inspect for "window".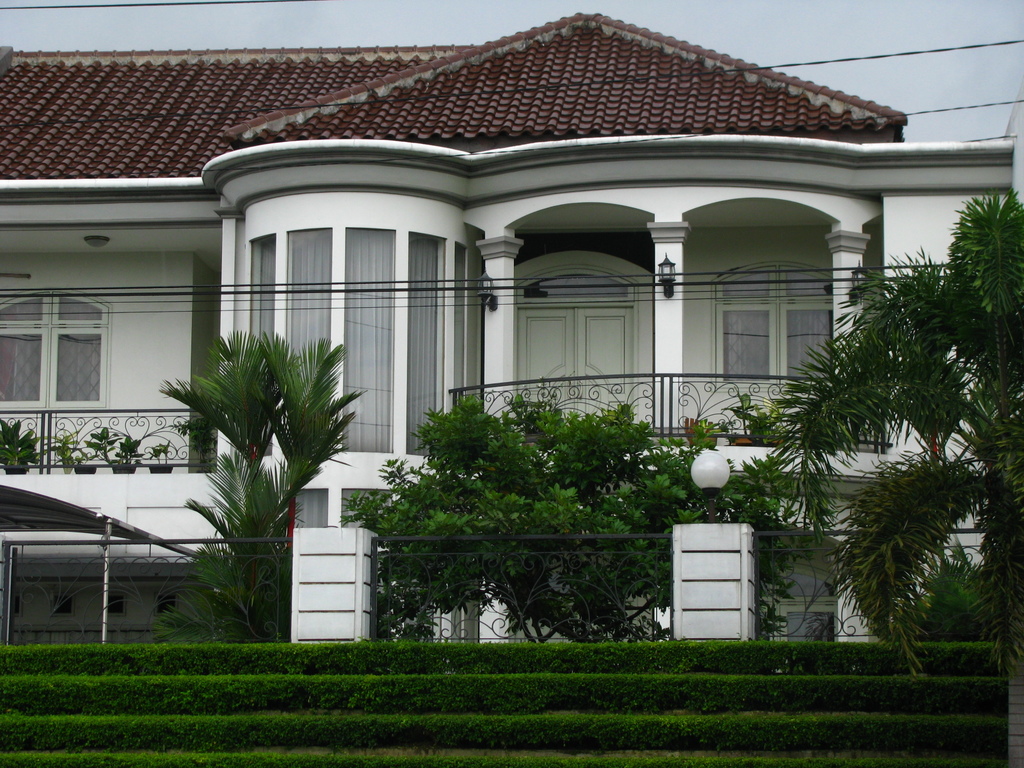
Inspection: [left=715, top=274, right=841, bottom=383].
